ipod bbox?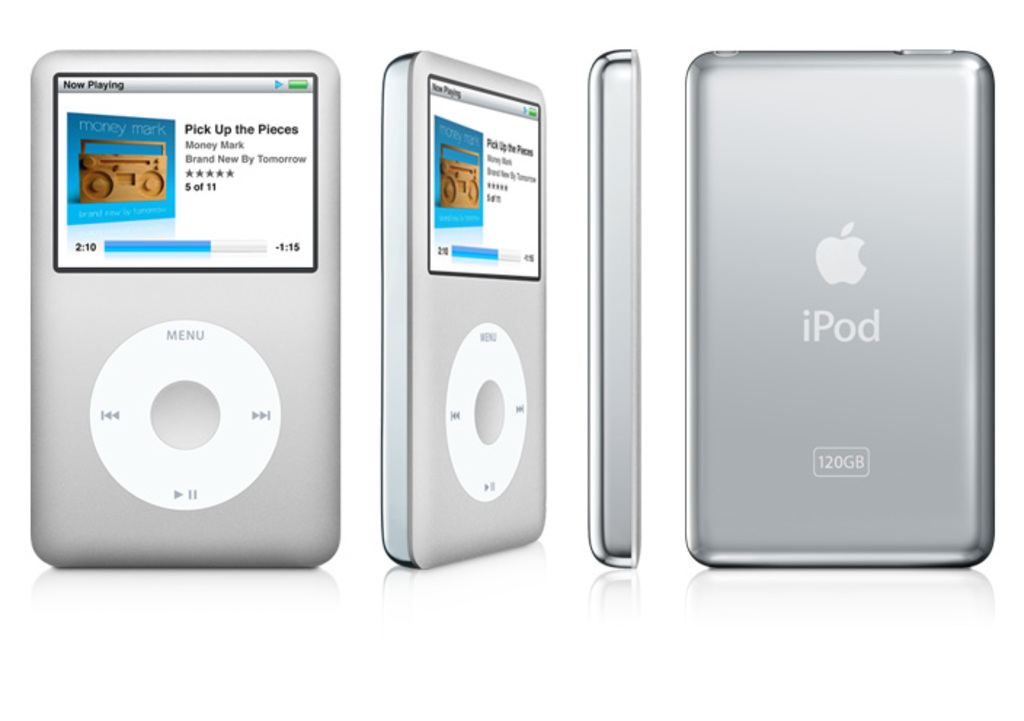
BBox(380, 47, 548, 565)
